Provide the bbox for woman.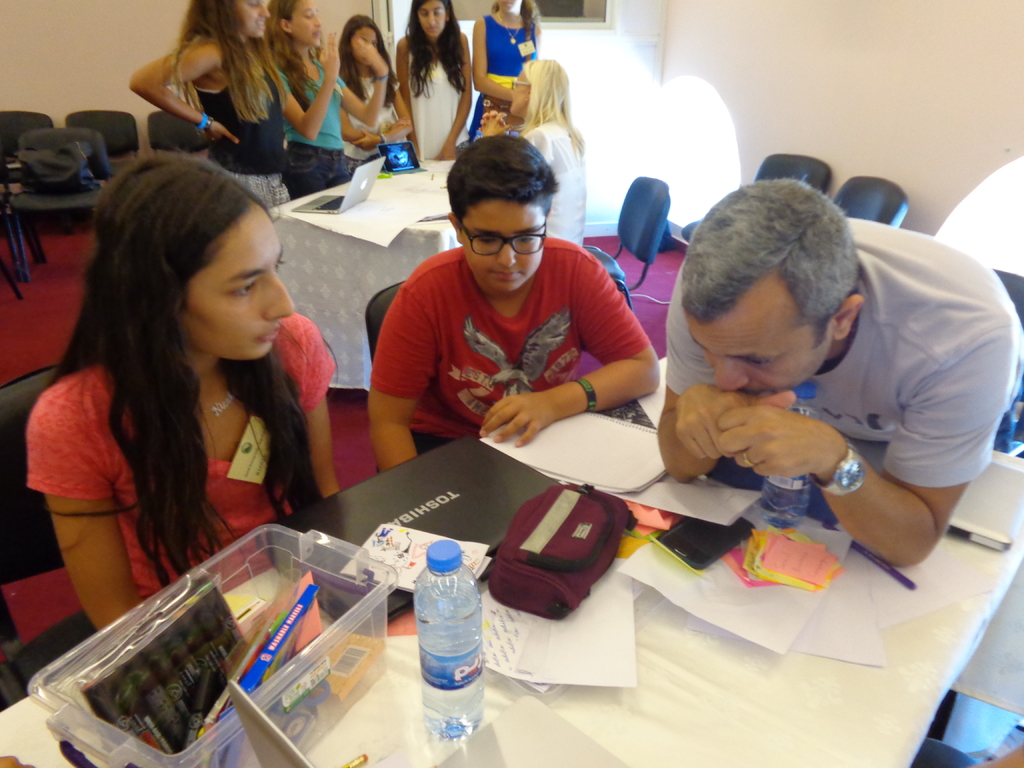
region(266, 0, 389, 201).
